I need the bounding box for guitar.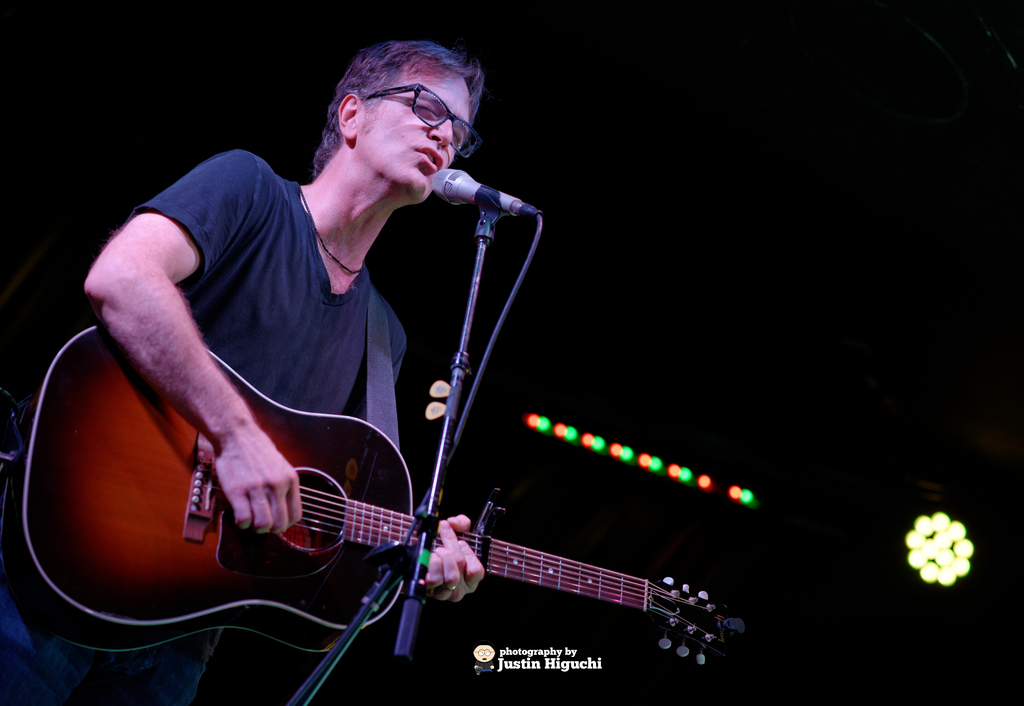
Here it is: box=[49, 360, 751, 679].
